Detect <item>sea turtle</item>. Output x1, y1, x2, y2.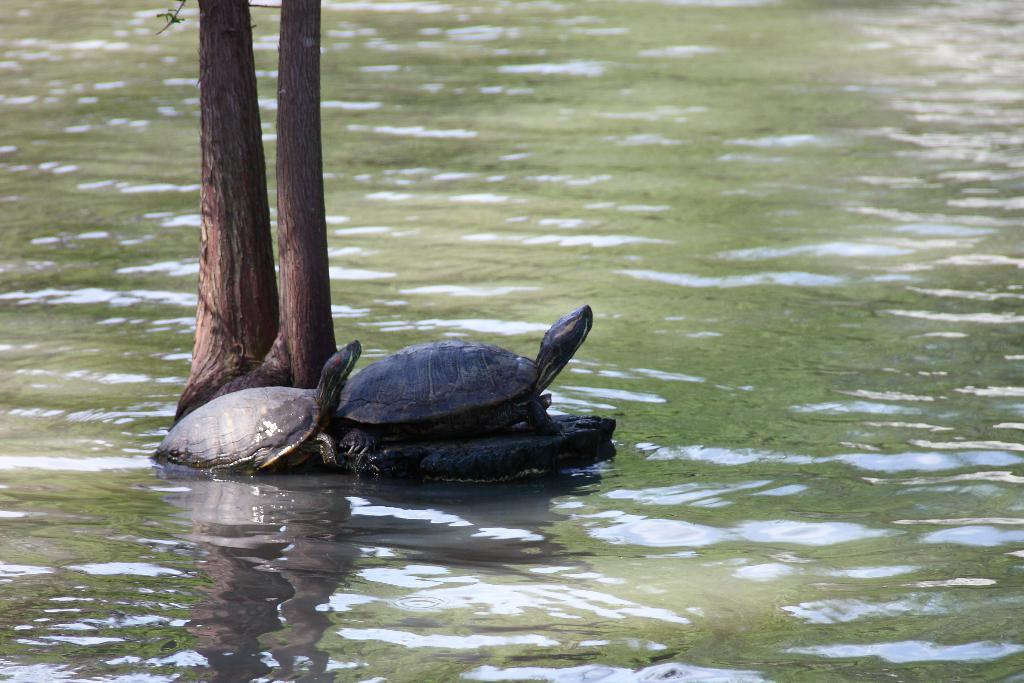
335, 302, 595, 457.
